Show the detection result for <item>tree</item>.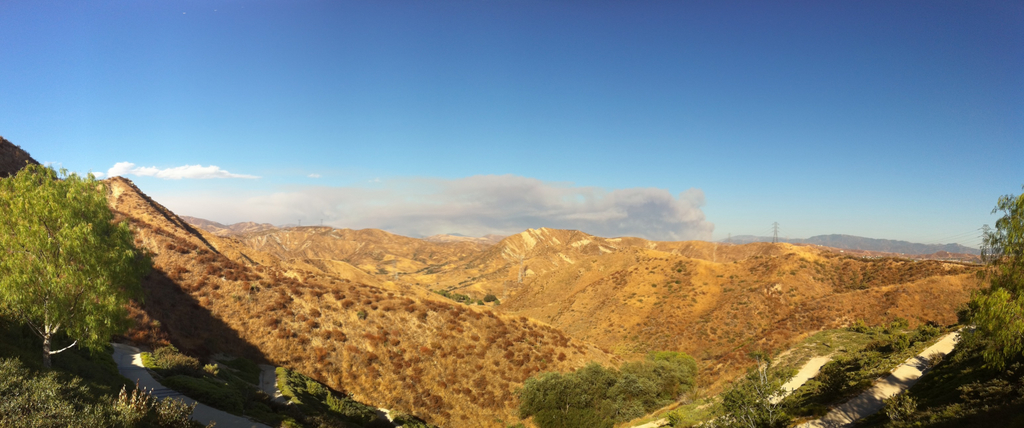
0 159 151 375.
